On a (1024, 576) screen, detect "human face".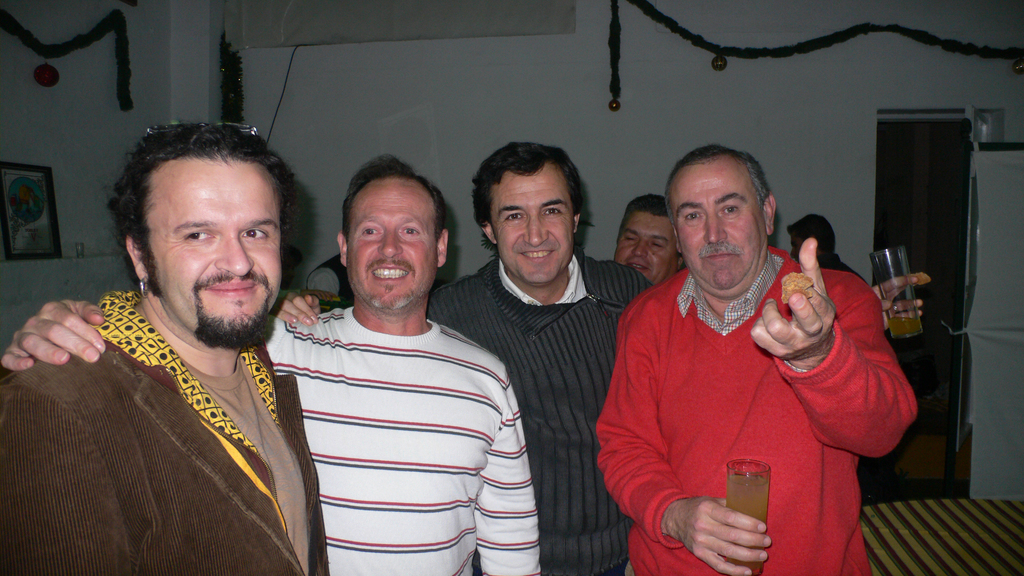
bbox=[348, 182, 436, 316].
